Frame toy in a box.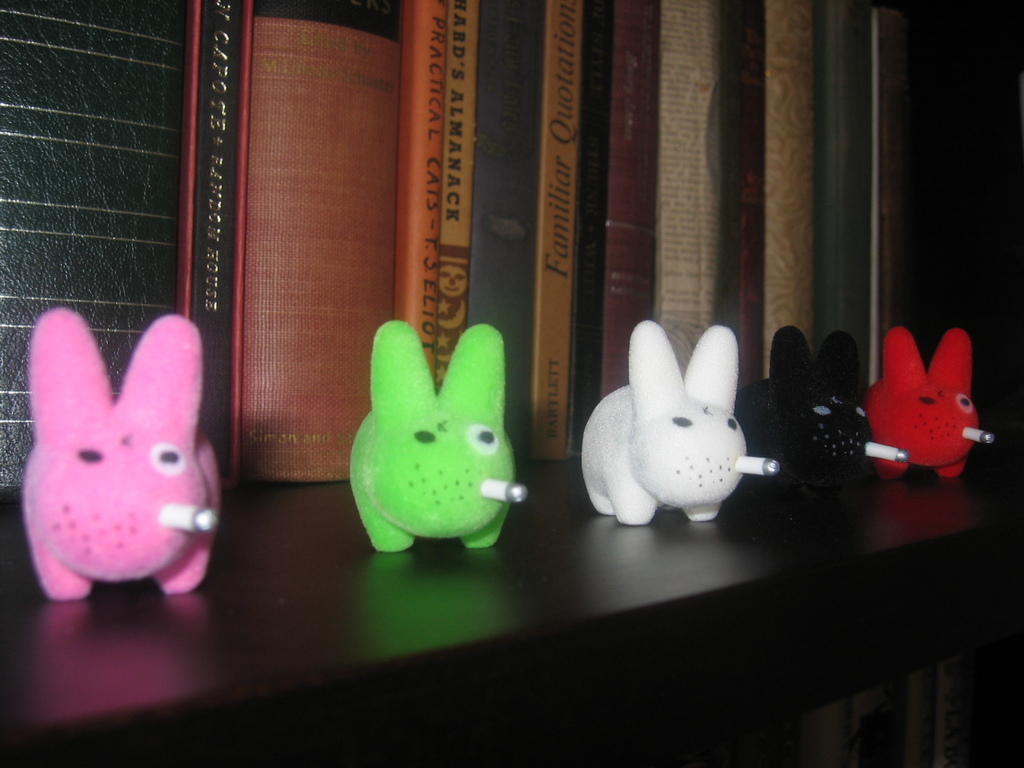
select_region(0, 310, 233, 620).
